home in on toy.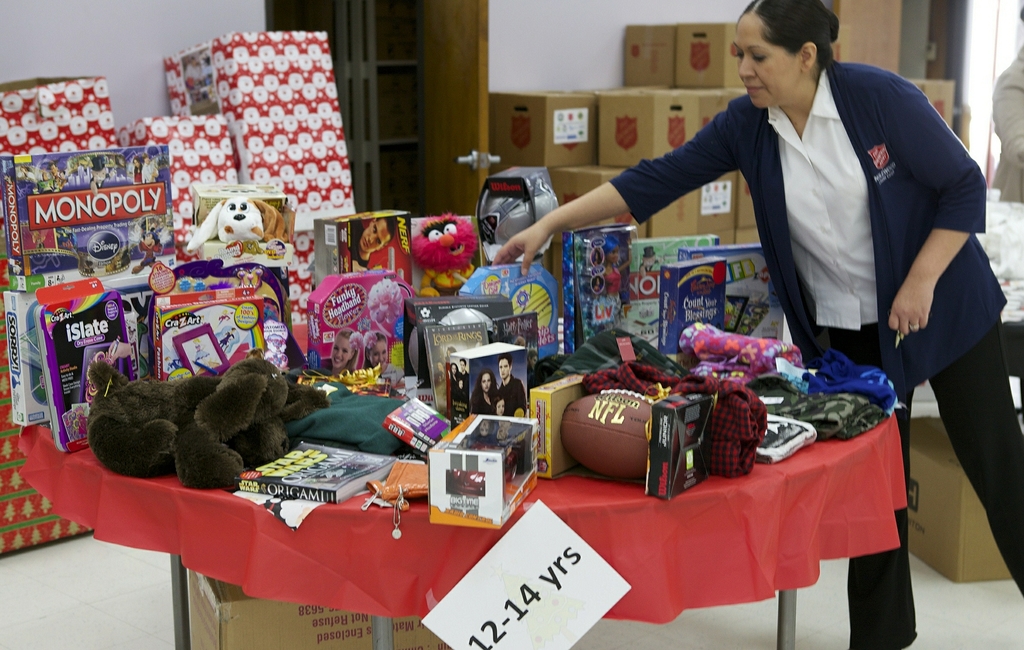
Homed in at pyautogui.locateOnScreen(87, 351, 332, 492).
